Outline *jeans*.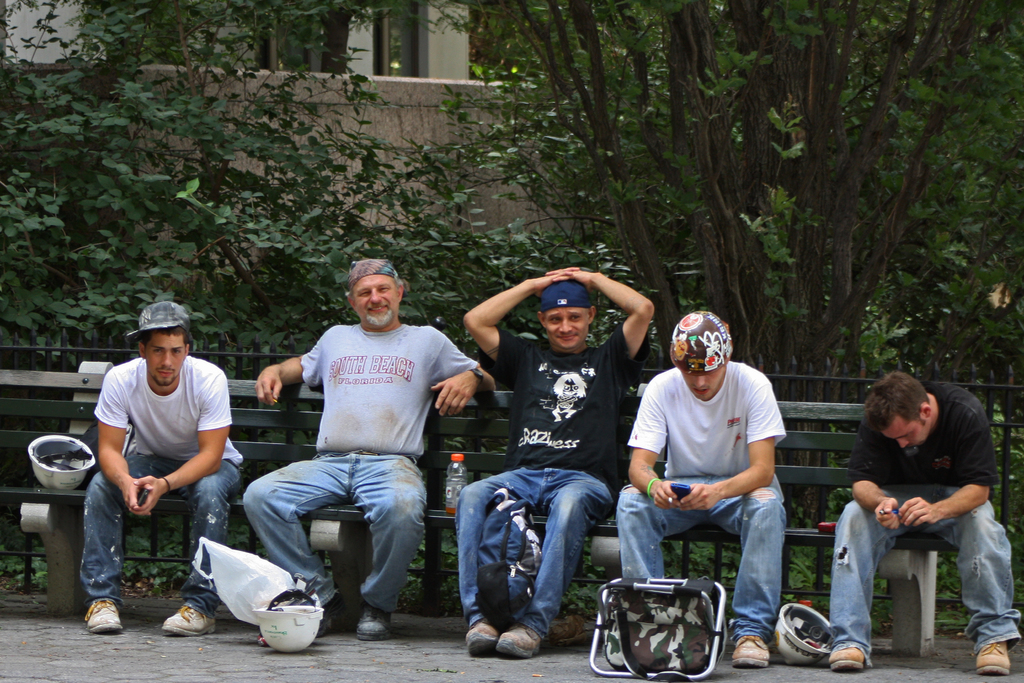
Outline: <box>236,445,433,626</box>.
